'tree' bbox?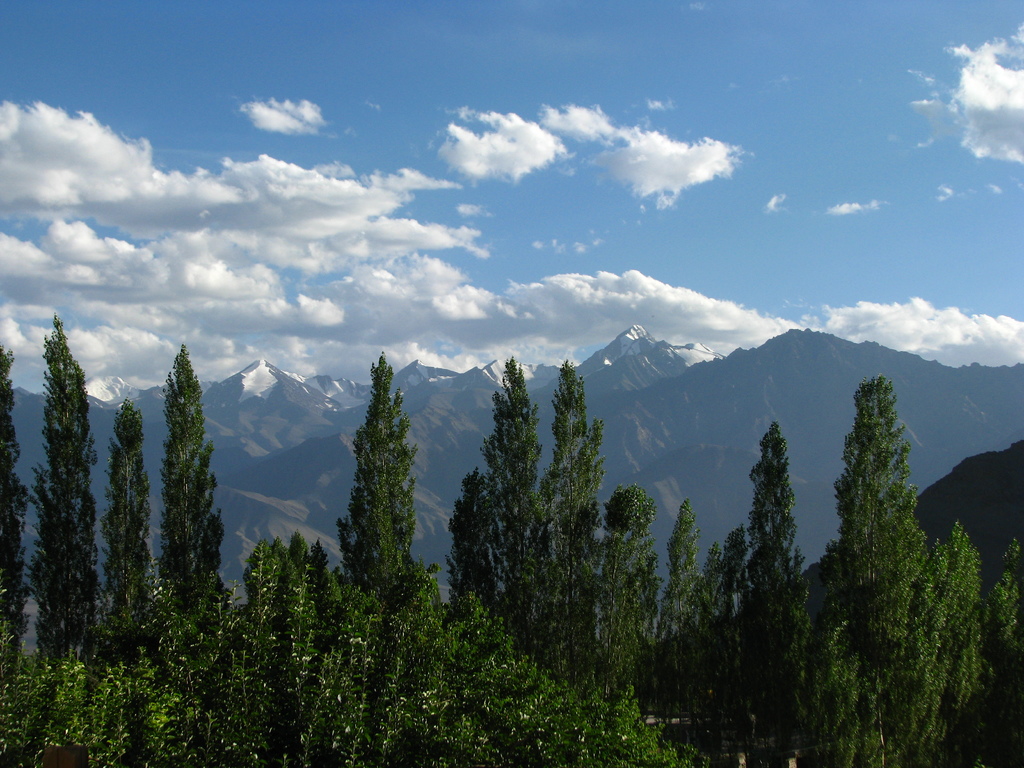
<region>656, 491, 718, 767</region>
